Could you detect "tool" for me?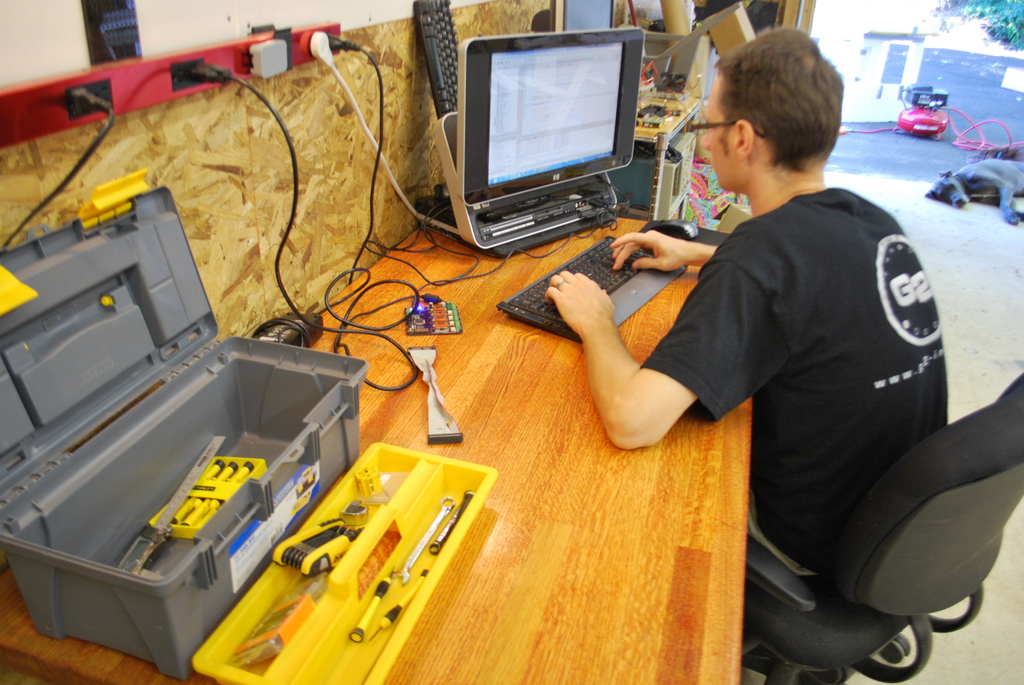
Detection result: x1=349, y1=578, x2=417, y2=643.
